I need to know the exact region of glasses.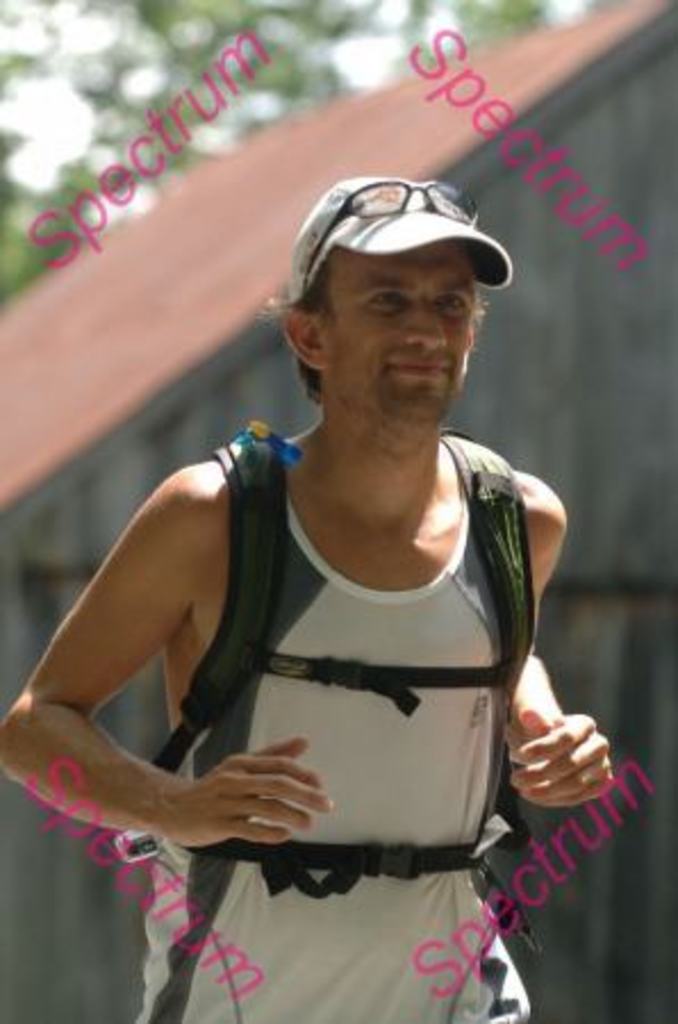
Region: rect(300, 180, 480, 282).
